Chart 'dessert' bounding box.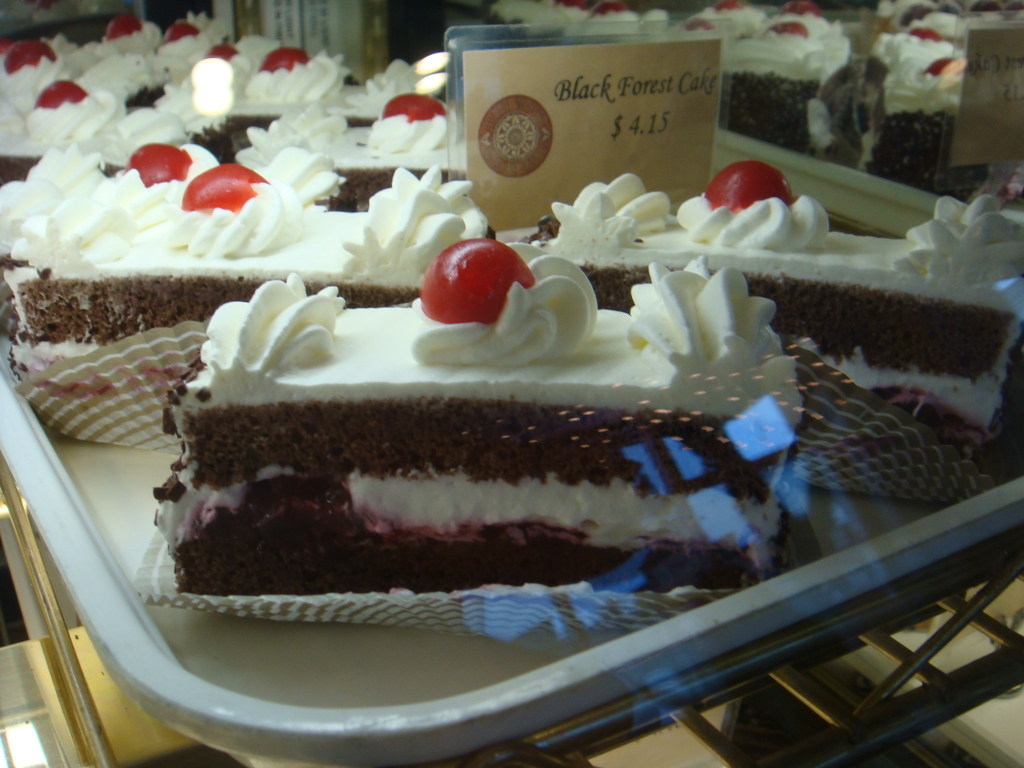
Charted: pyautogui.locateOnScreen(10, 148, 490, 374).
